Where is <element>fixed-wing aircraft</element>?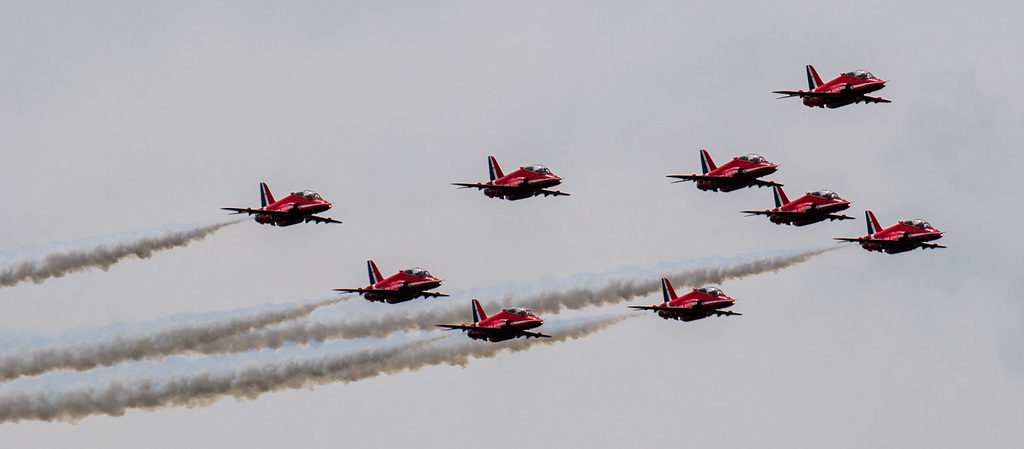
BBox(452, 152, 570, 202).
